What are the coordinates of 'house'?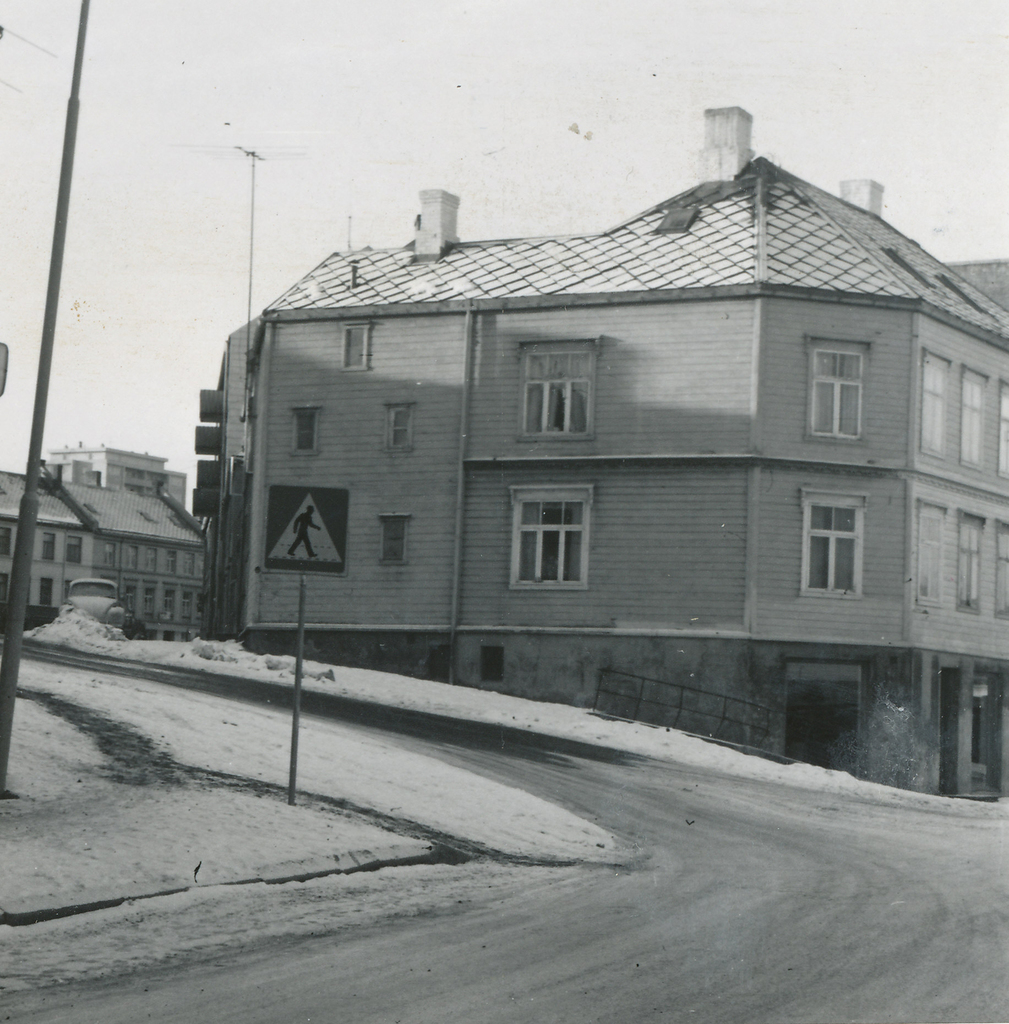
region(0, 467, 81, 632).
